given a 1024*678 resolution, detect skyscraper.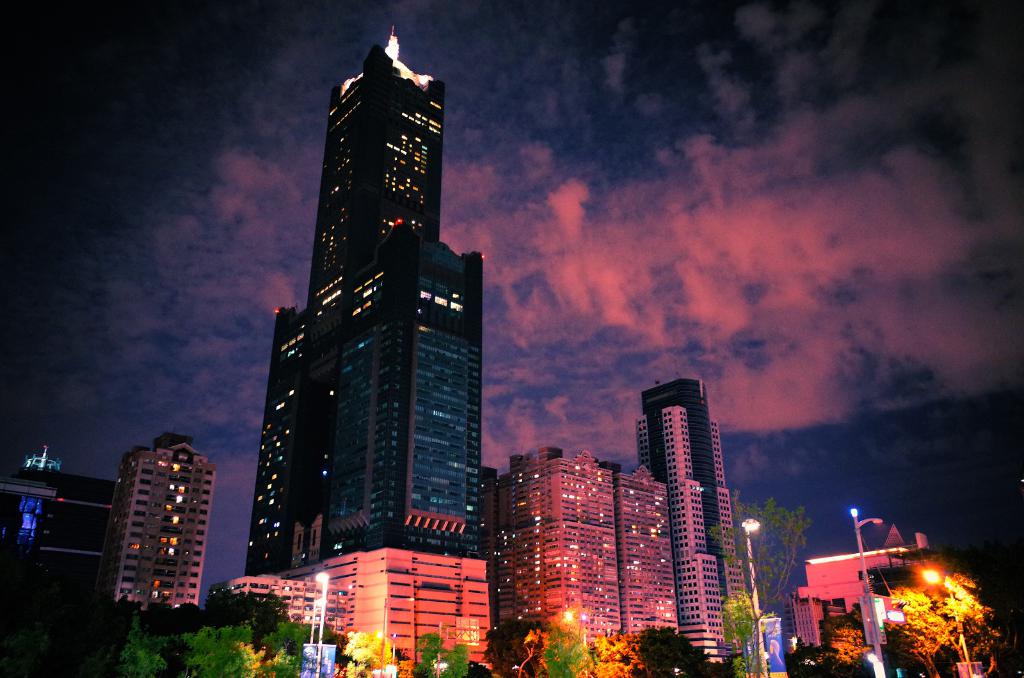
<bbox>116, 430, 212, 602</bbox>.
